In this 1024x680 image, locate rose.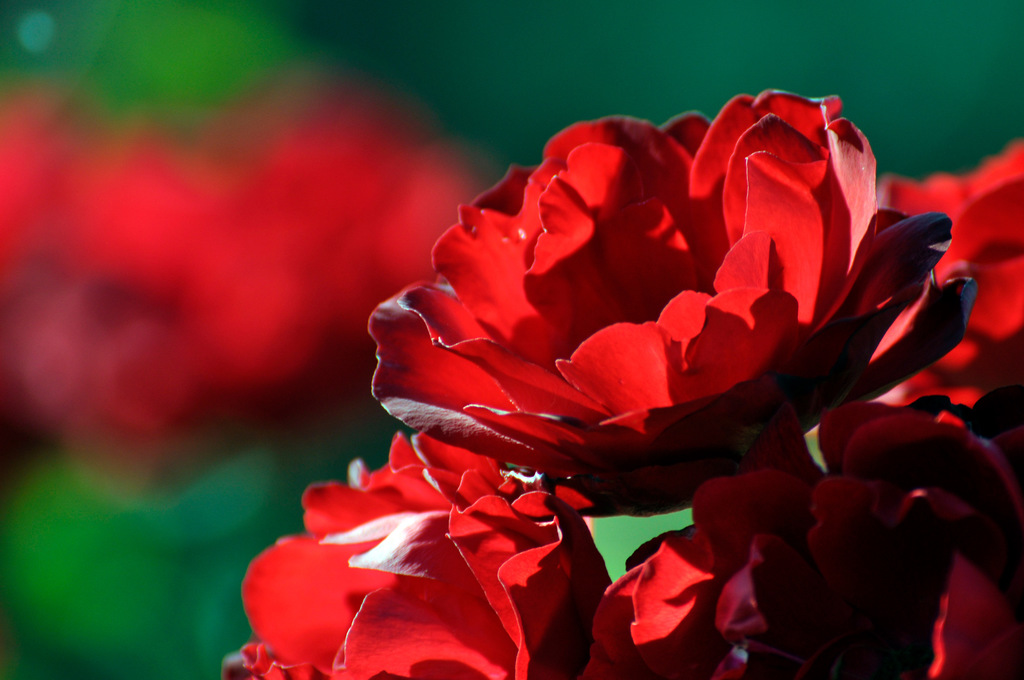
Bounding box: {"x1": 374, "y1": 84, "x2": 984, "y2": 522}.
